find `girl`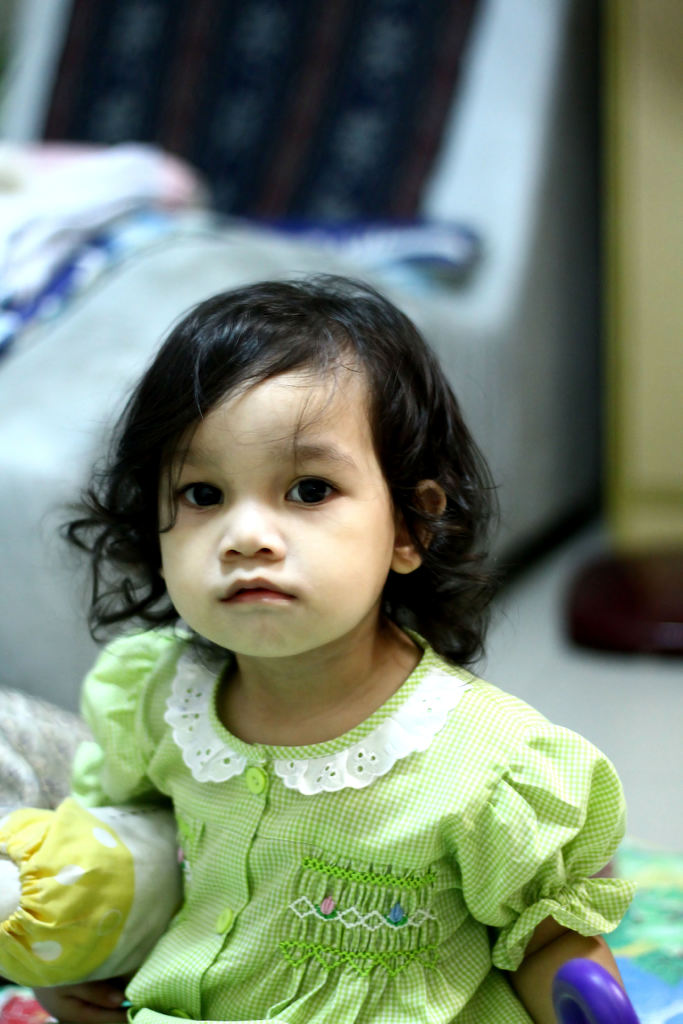
[69,272,630,1023]
